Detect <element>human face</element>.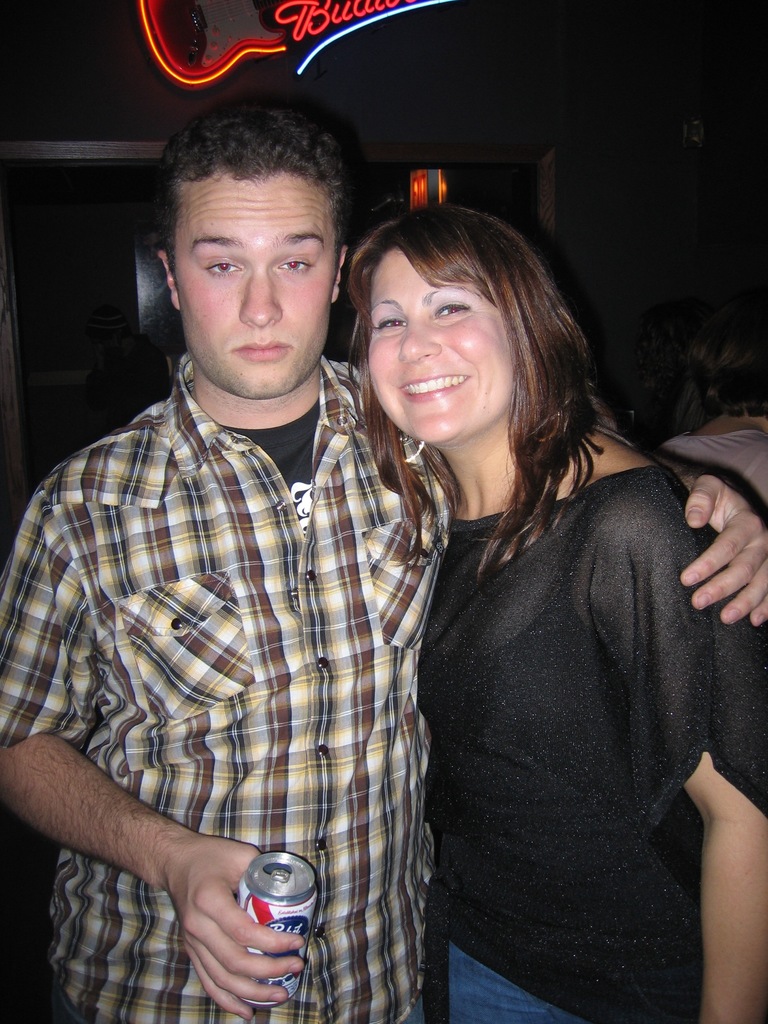
Detected at l=371, t=221, r=525, b=438.
